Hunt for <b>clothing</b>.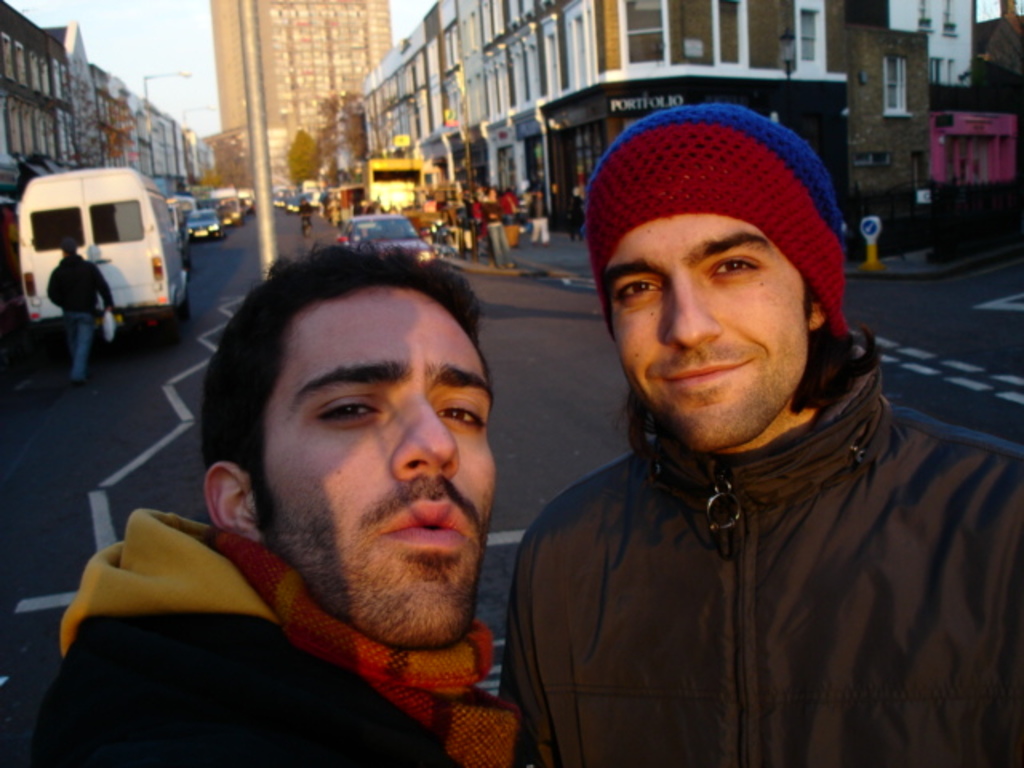
Hunted down at 14, 493, 517, 766.
